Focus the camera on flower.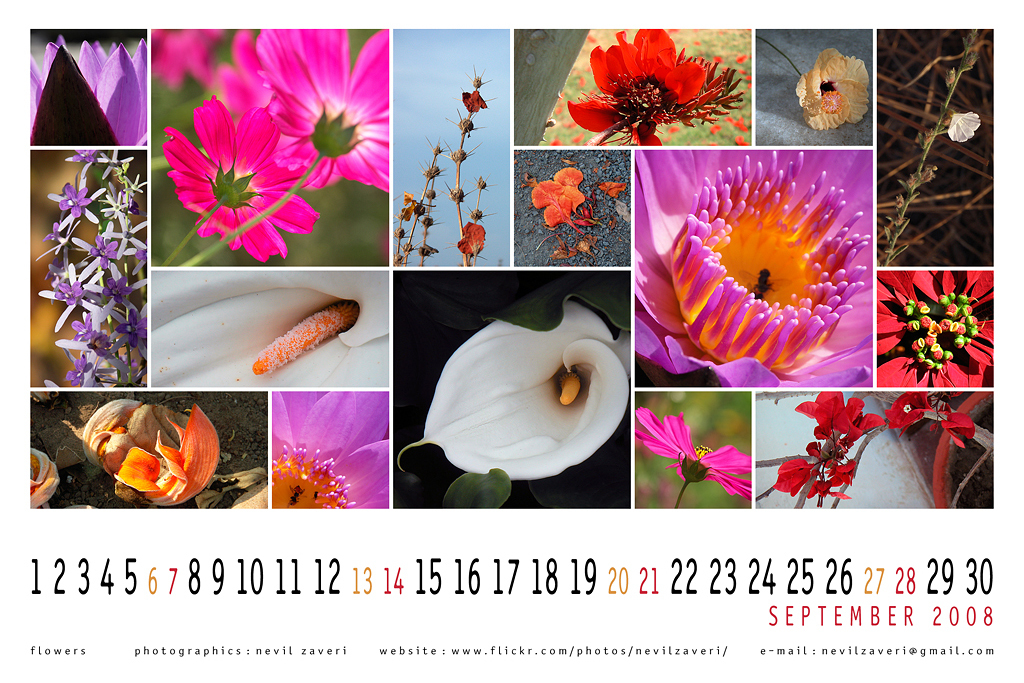
Focus region: region(636, 147, 872, 391).
